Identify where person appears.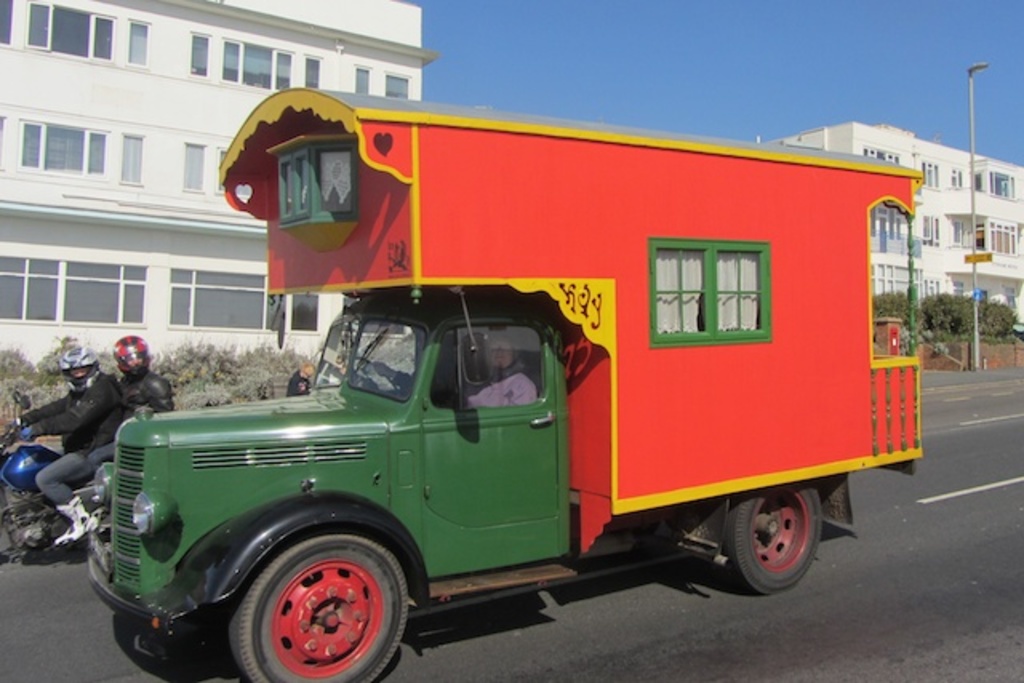
Appears at (left=93, top=357, right=165, bottom=470).
